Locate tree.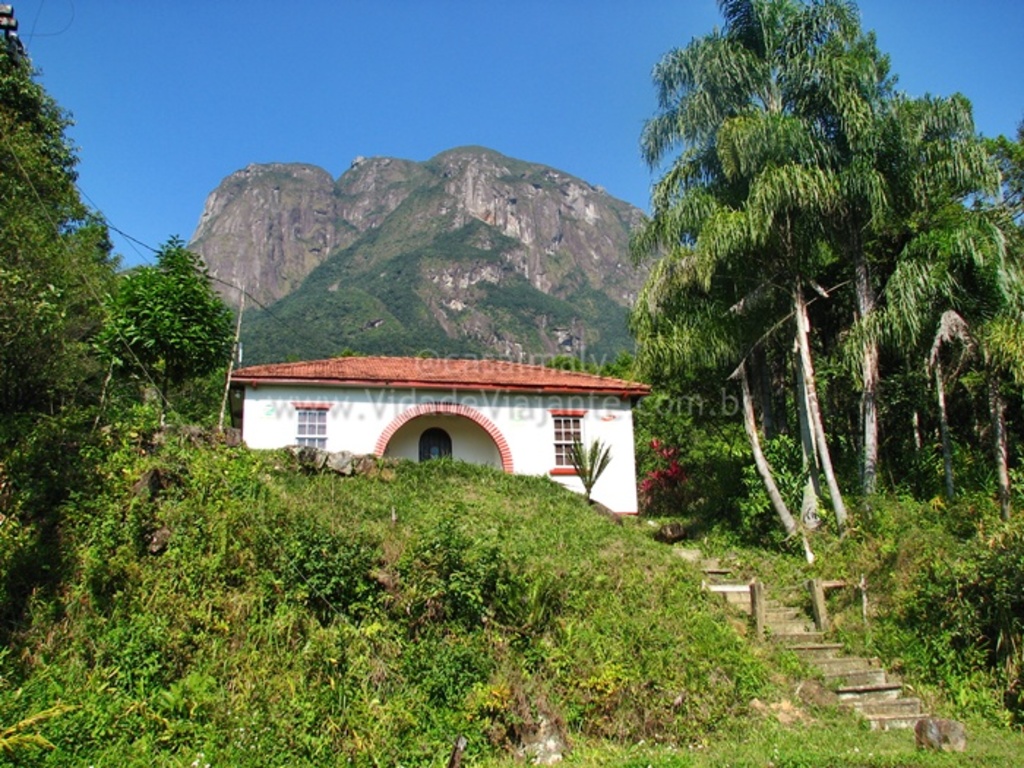
Bounding box: locate(0, 7, 114, 436).
